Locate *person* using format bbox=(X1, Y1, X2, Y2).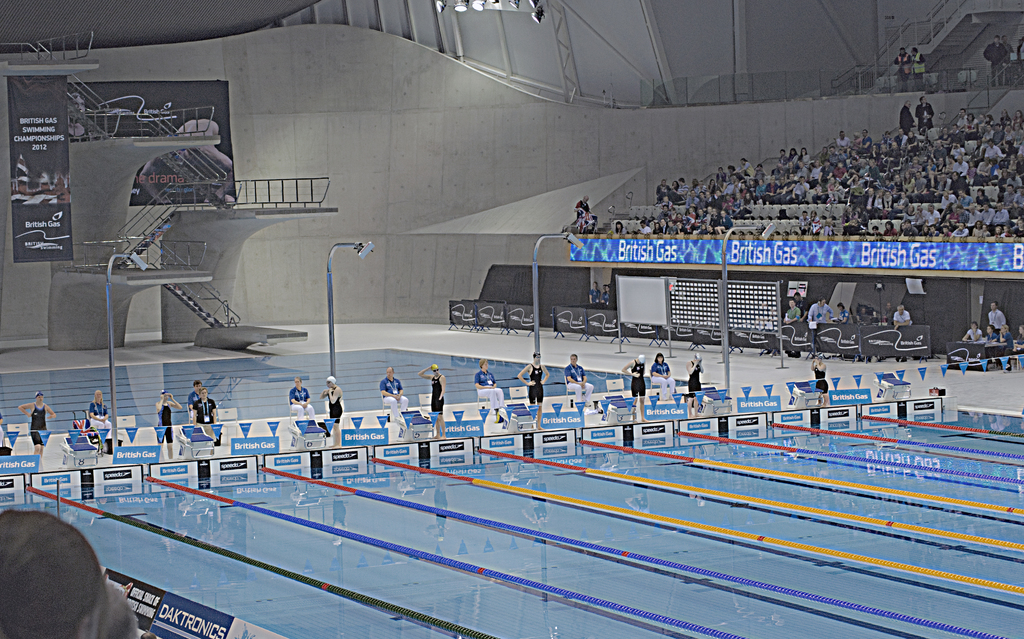
bbox=(650, 352, 676, 400).
